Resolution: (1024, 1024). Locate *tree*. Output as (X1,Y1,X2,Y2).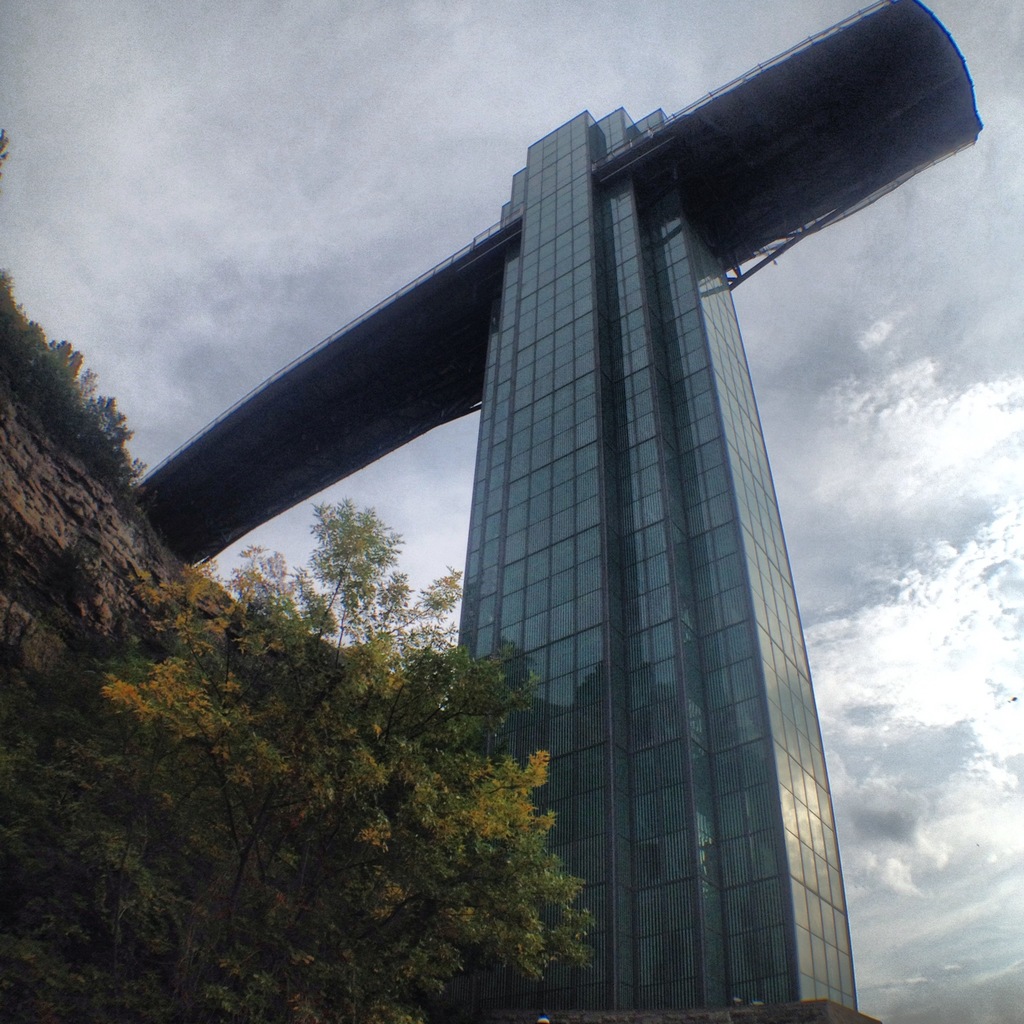
(0,492,599,1023).
